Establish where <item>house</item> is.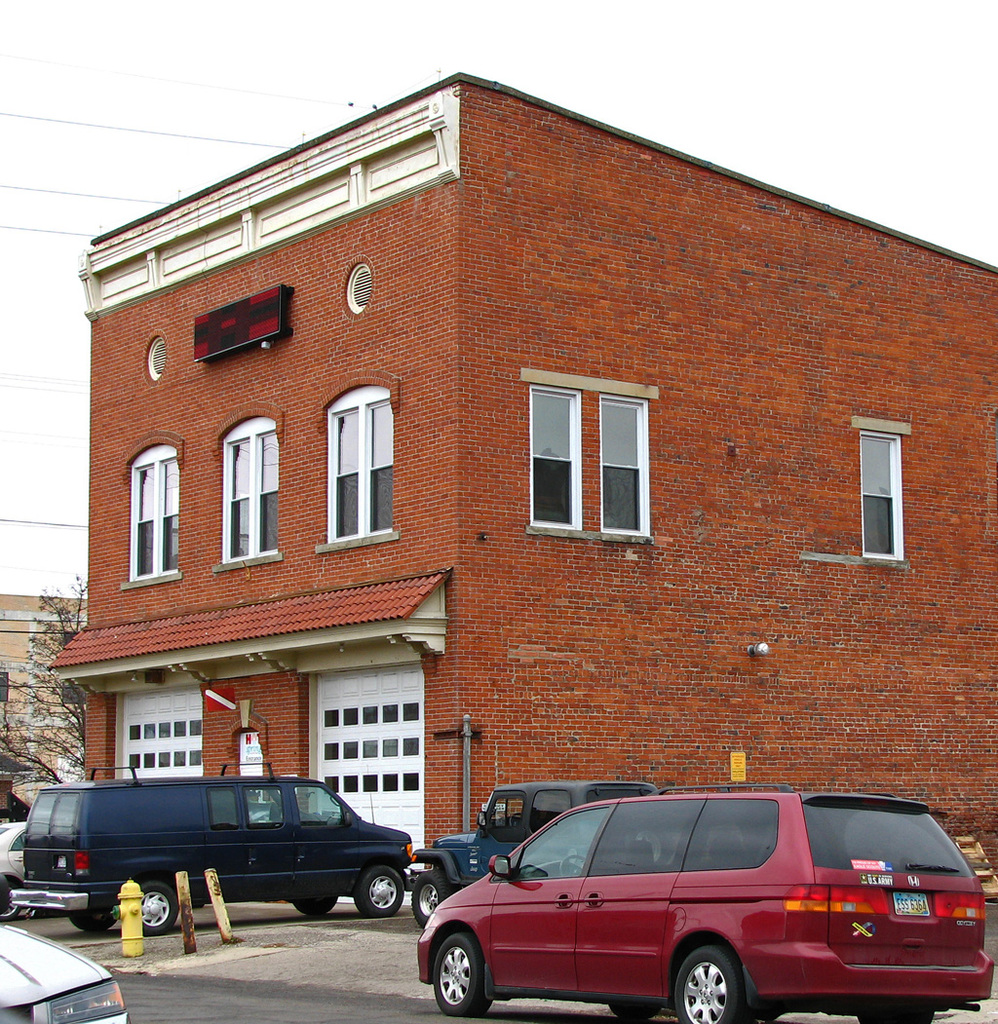
Established at bbox(69, 16, 997, 896).
